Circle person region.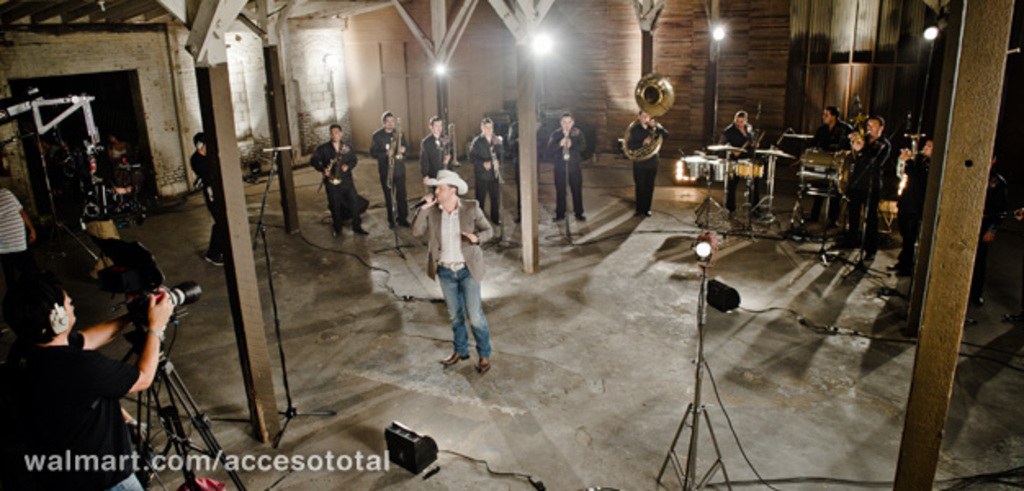
Region: <box>896,136,934,278</box>.
